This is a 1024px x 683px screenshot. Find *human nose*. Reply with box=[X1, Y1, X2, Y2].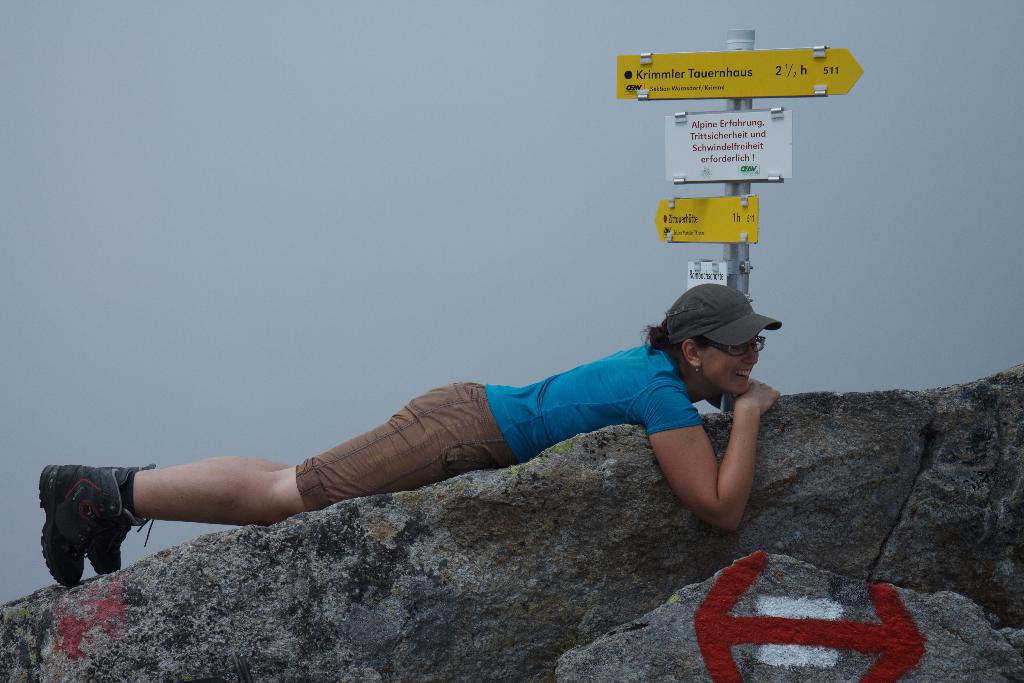
box=[743, 346, 758, 365].
